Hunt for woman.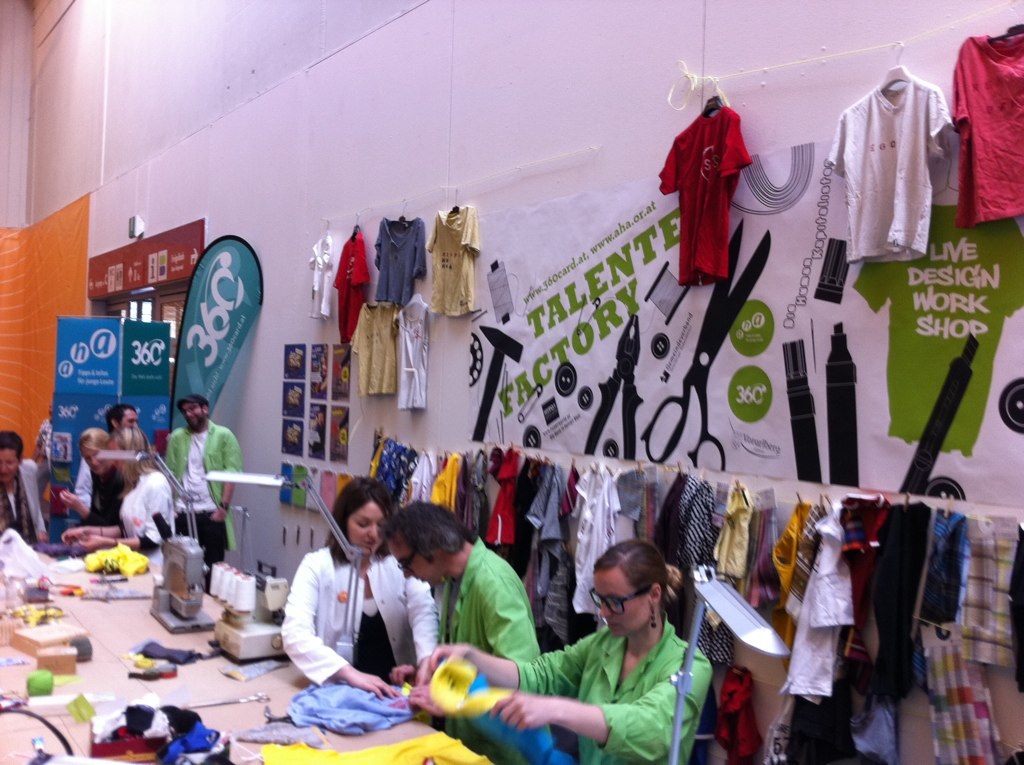
Hunted down at 383:504:537:713.
